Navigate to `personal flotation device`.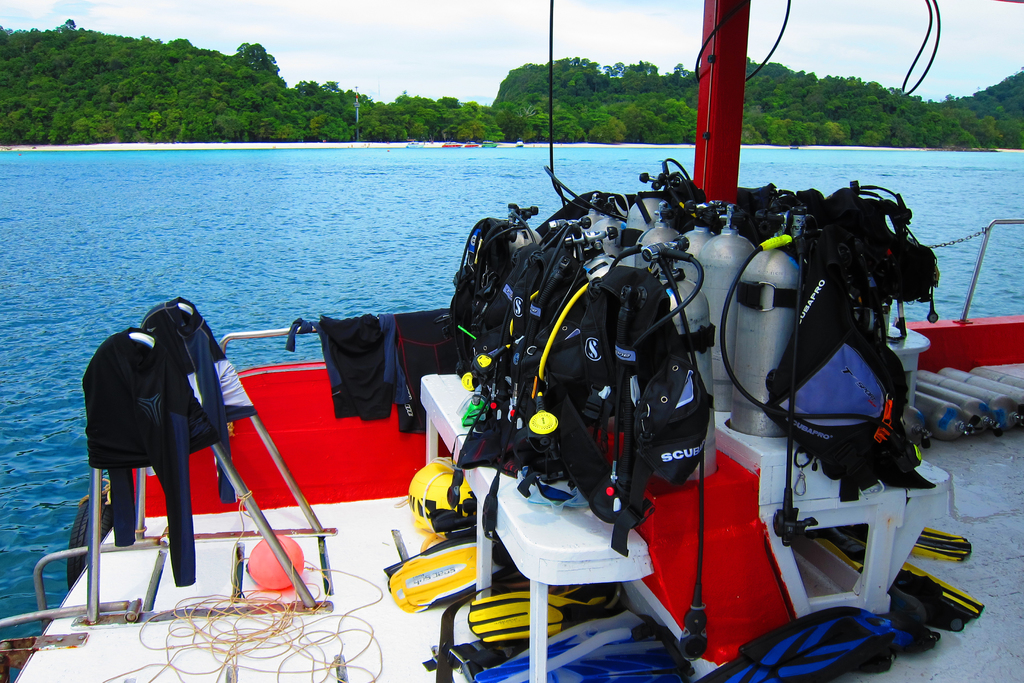
Navigation target: 440, 236, 588, 536.
